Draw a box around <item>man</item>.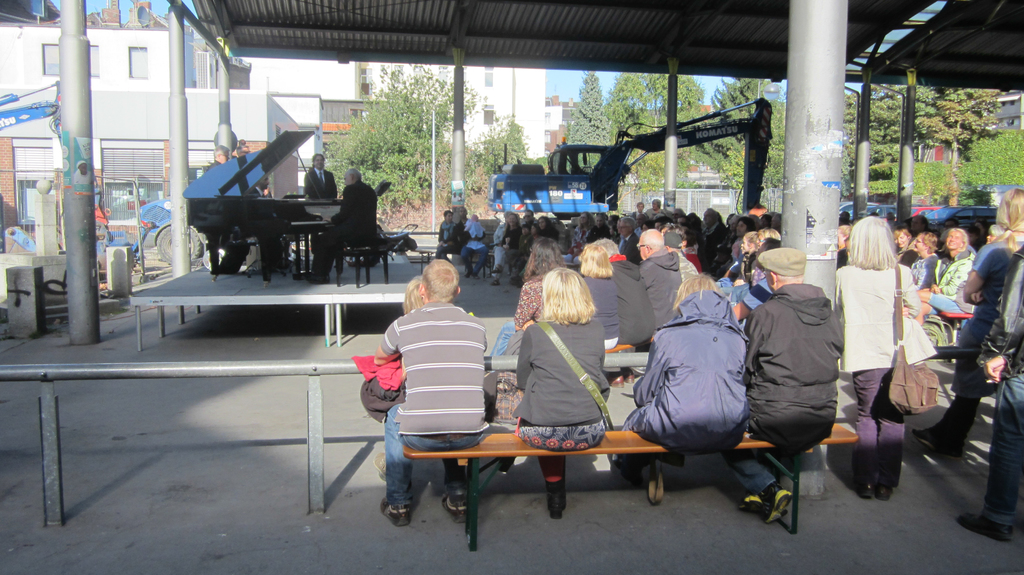
left=305, top=151, right=337, bottom=247.
